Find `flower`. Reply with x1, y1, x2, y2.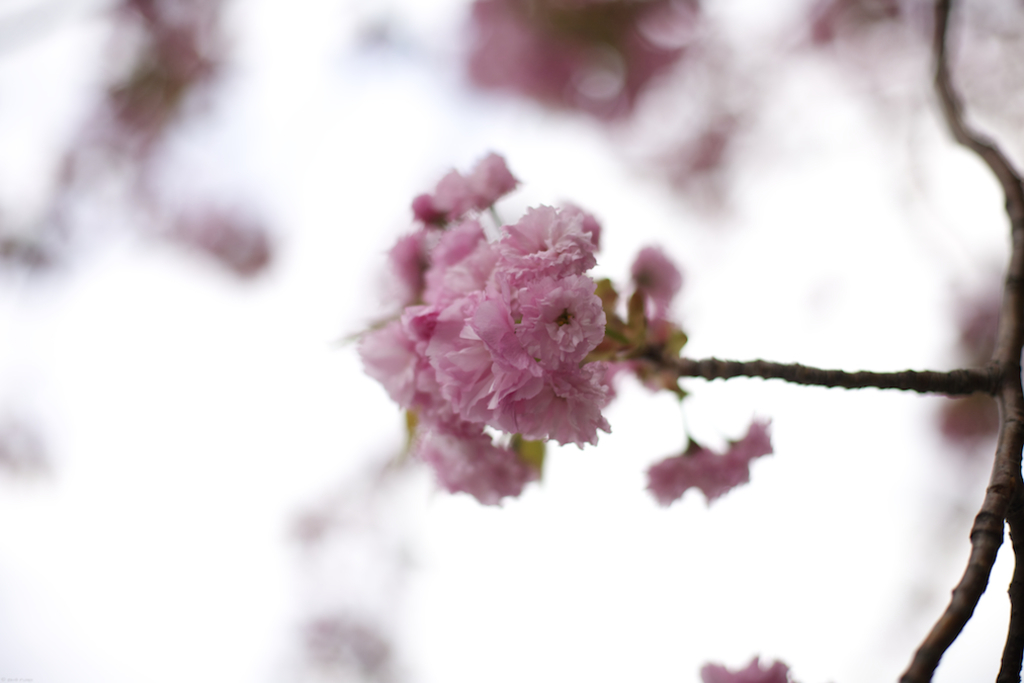
278, 508, 338, 546.
